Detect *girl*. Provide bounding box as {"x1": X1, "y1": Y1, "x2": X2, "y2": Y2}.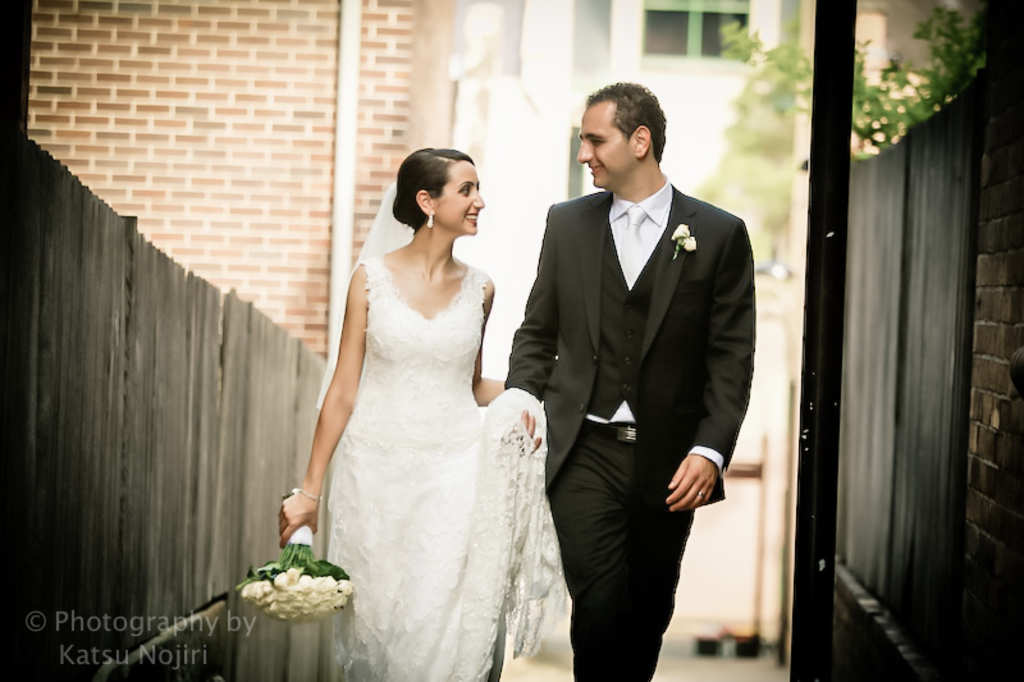
{"x1": 278, "y1": 143, "x2": 567, "y2": 681}.
